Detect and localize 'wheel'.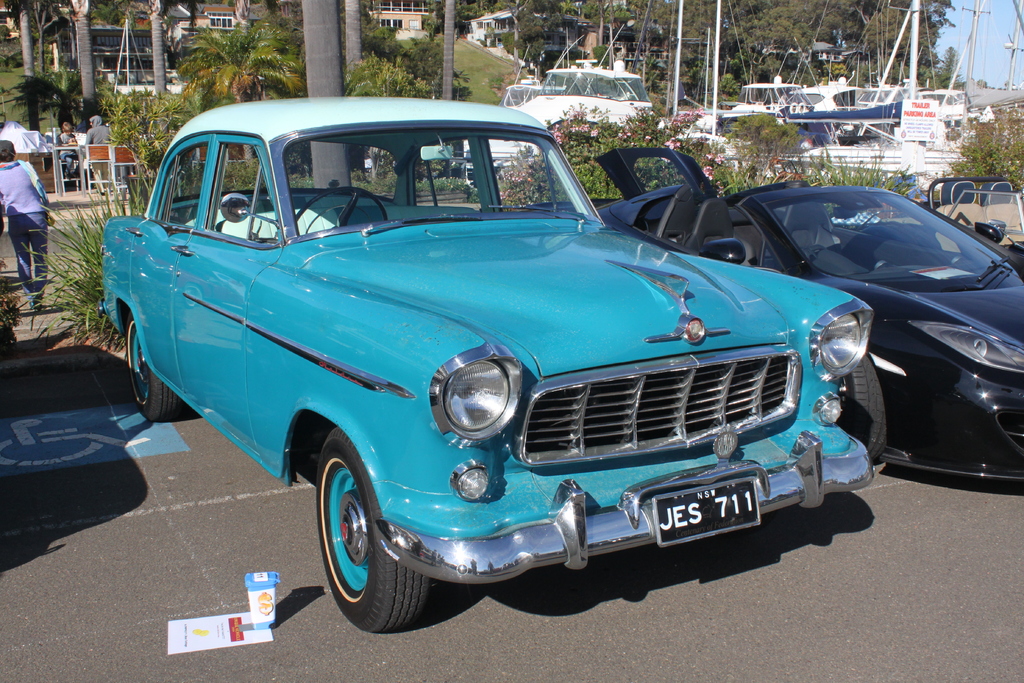
Localized at l=835, t=355, r=886, b=468.
